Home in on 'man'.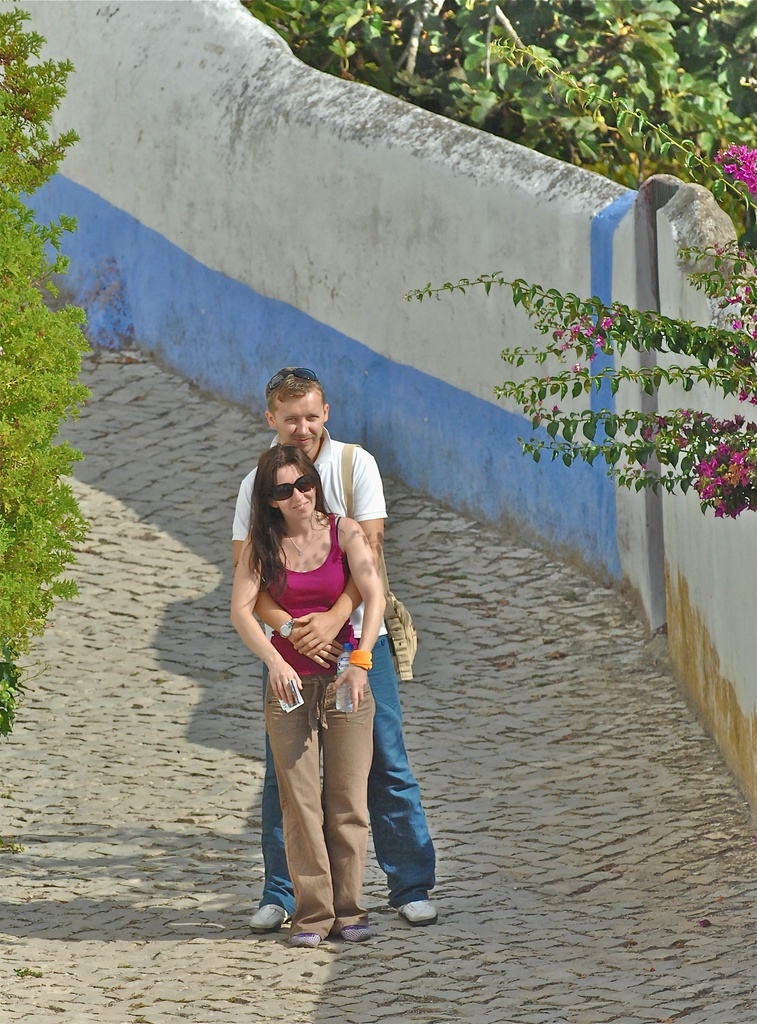
Homed in at pyautogui.locateOnScreen(221, 371, 402, 913).
